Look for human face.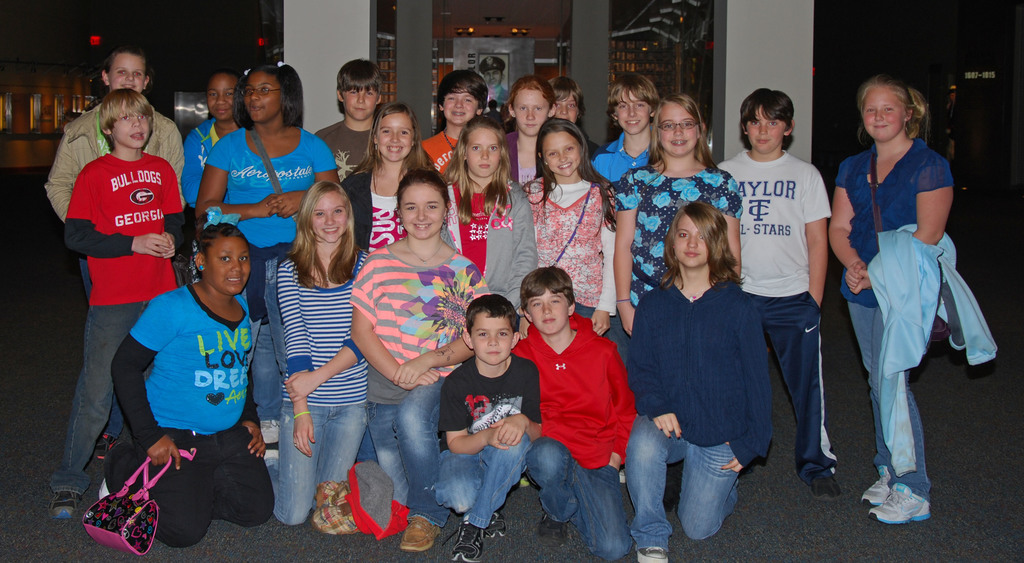
Found: left=206, top=74, right=238, bottom=120.
